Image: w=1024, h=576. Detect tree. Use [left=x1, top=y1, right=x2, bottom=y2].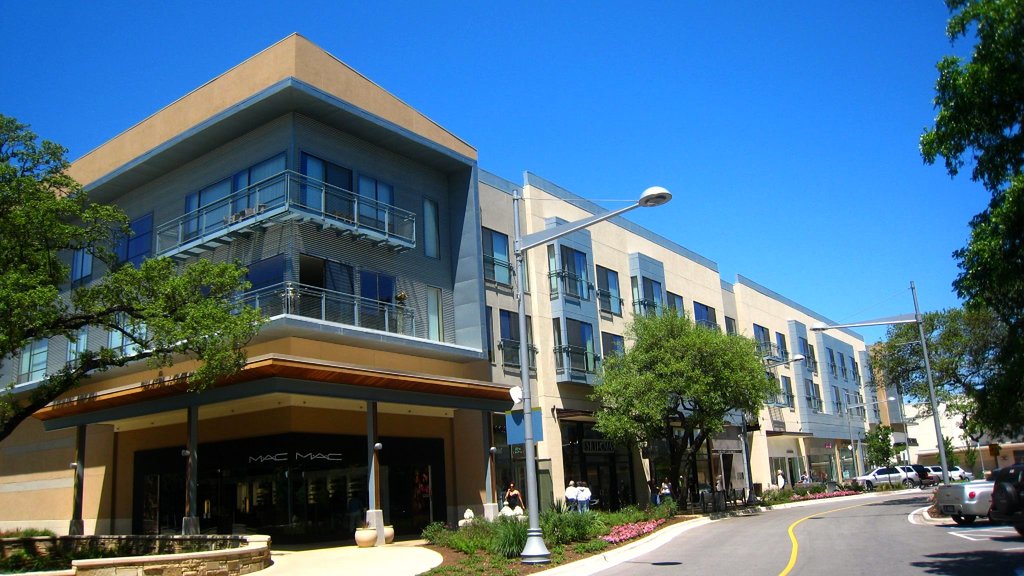
[left=867, top=306, right=1012, bottom=466].
